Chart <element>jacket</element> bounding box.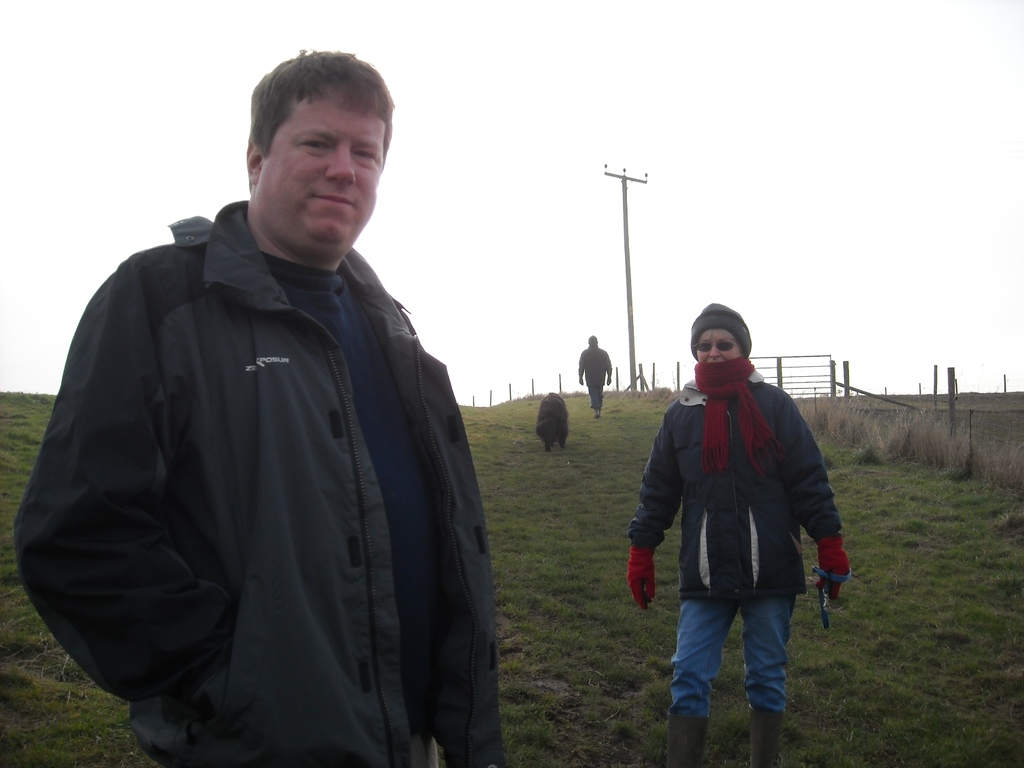
Charted: crop(629, 371, 844, 602).
